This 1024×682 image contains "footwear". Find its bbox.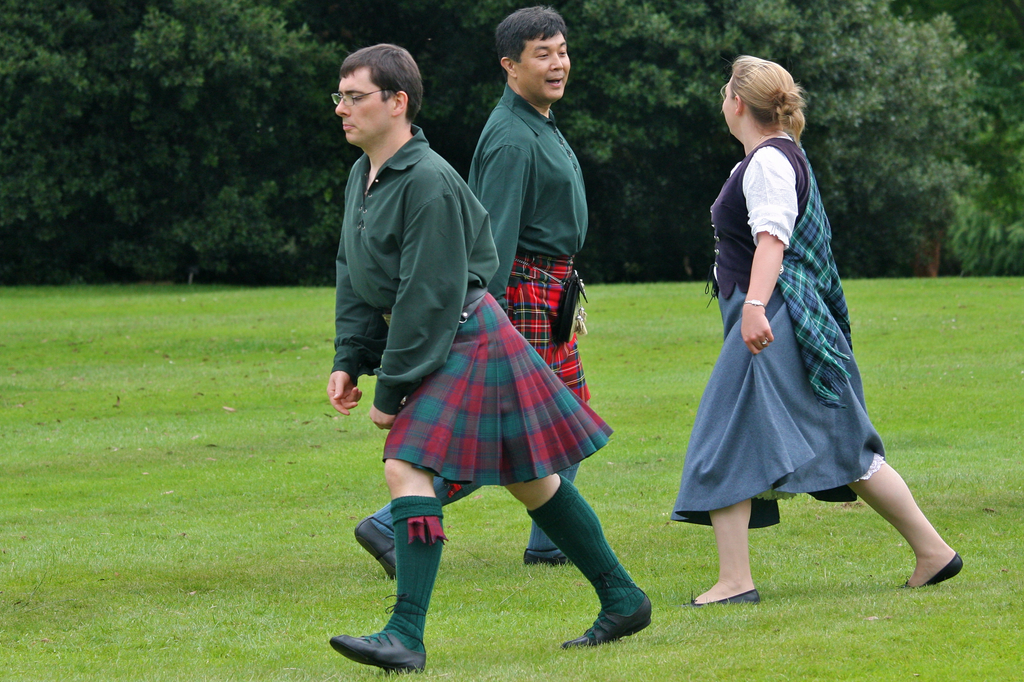
detection(324, 628, 428, 672).
